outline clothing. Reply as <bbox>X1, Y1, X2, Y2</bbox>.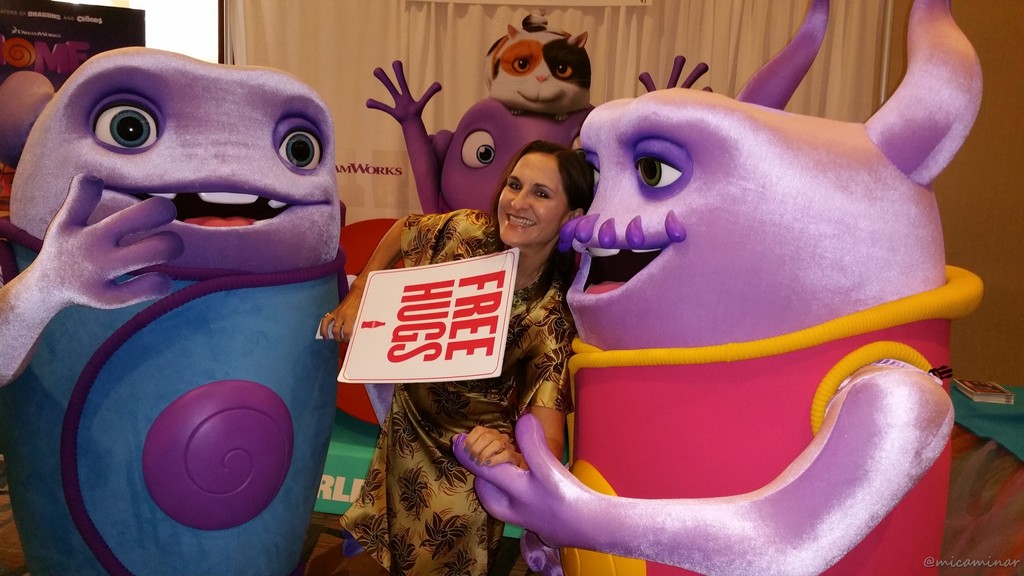
<bbox>339, 207, 569, 575</bbox>.
